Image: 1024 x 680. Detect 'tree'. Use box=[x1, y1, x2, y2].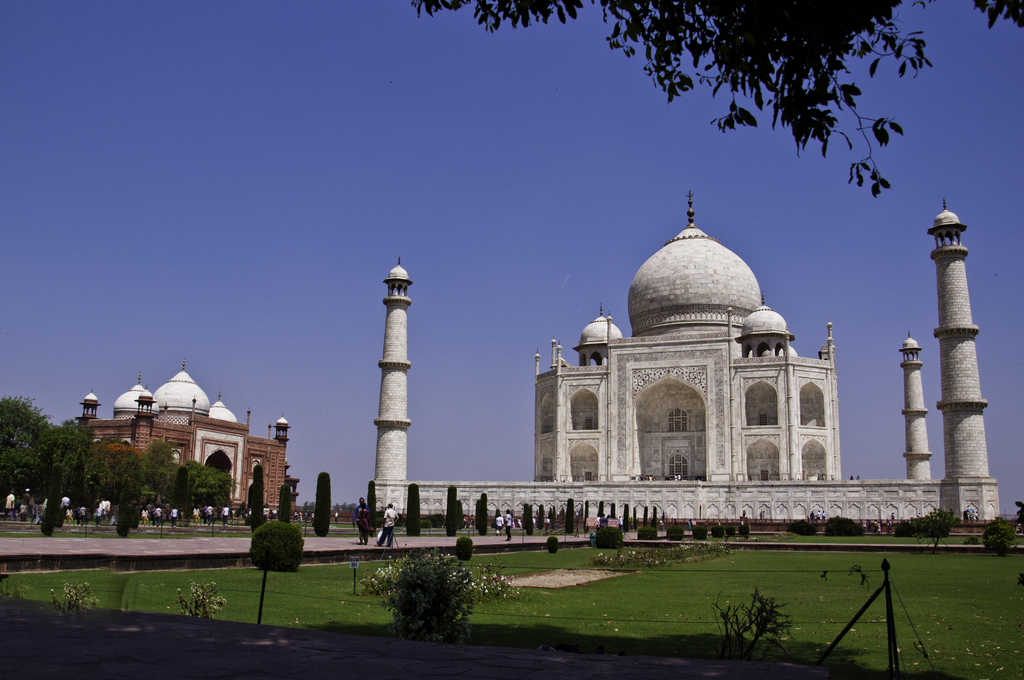
box=[655, 505, 667, 516].
